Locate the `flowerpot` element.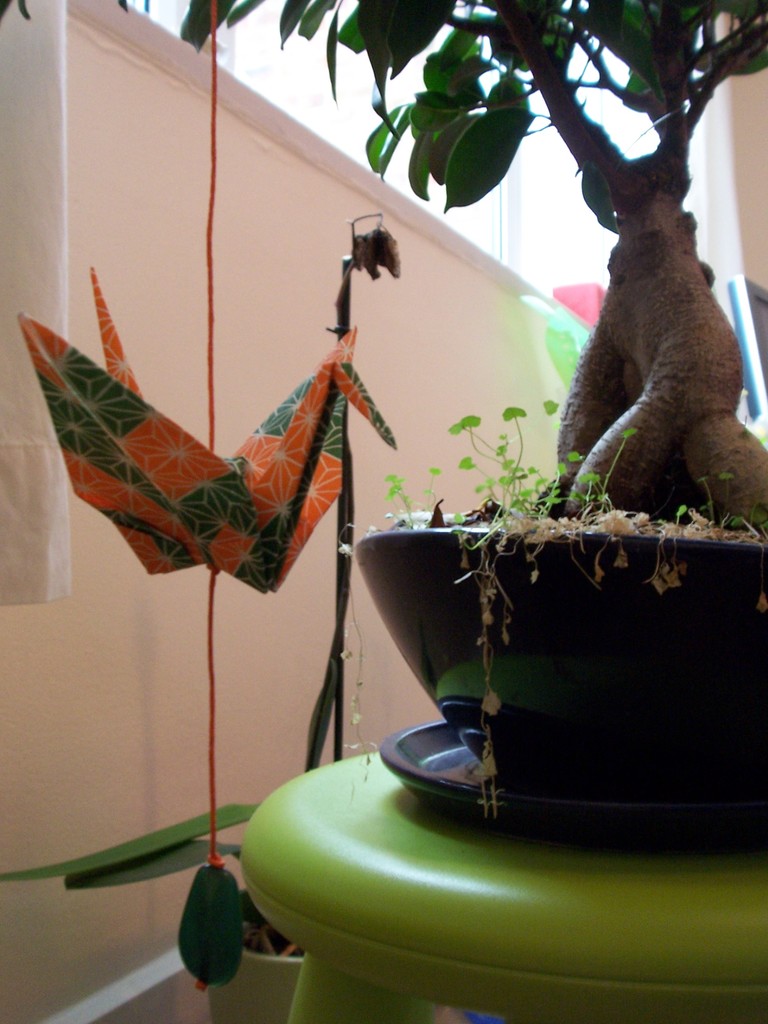
Element bbox: 185:938:300:1023.
